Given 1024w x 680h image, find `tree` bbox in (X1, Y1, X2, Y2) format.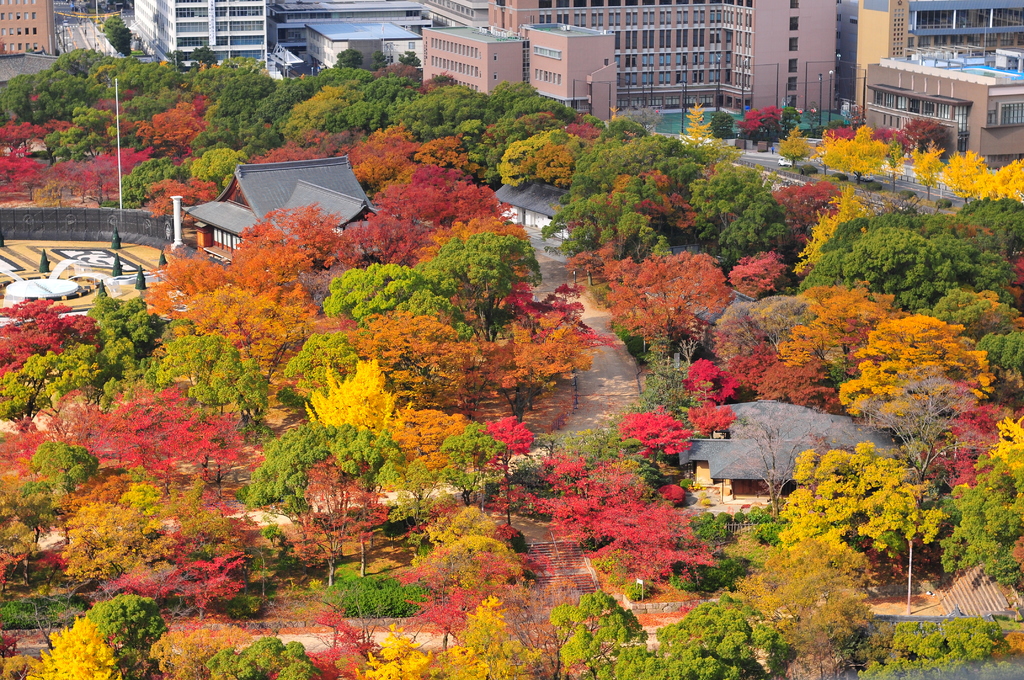
(101, 3, 141, 53).
